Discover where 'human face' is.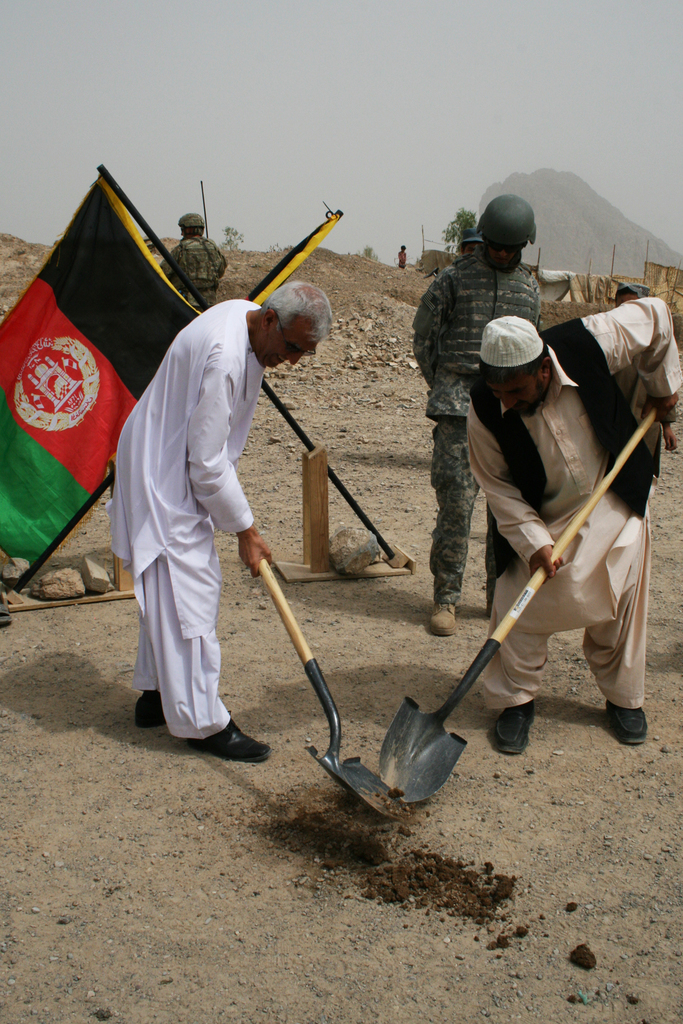
Discovered at [503,376,543,413].
